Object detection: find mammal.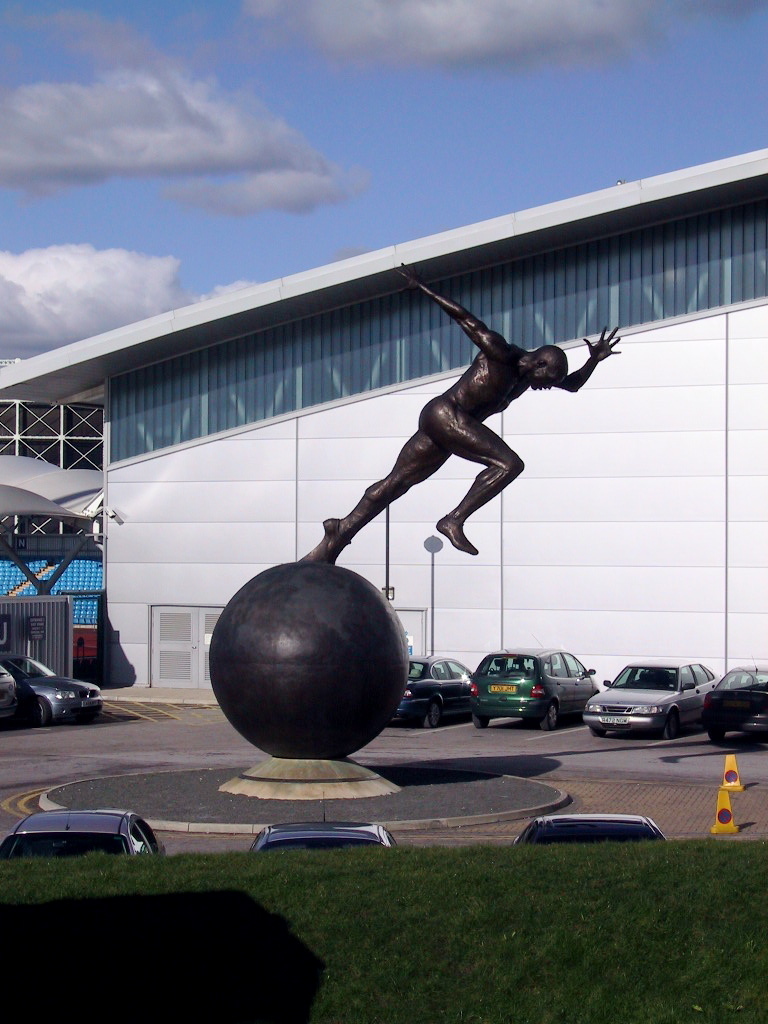
{"x1": 298, "y1": 282, "x2": 629, "y2": 606}.
